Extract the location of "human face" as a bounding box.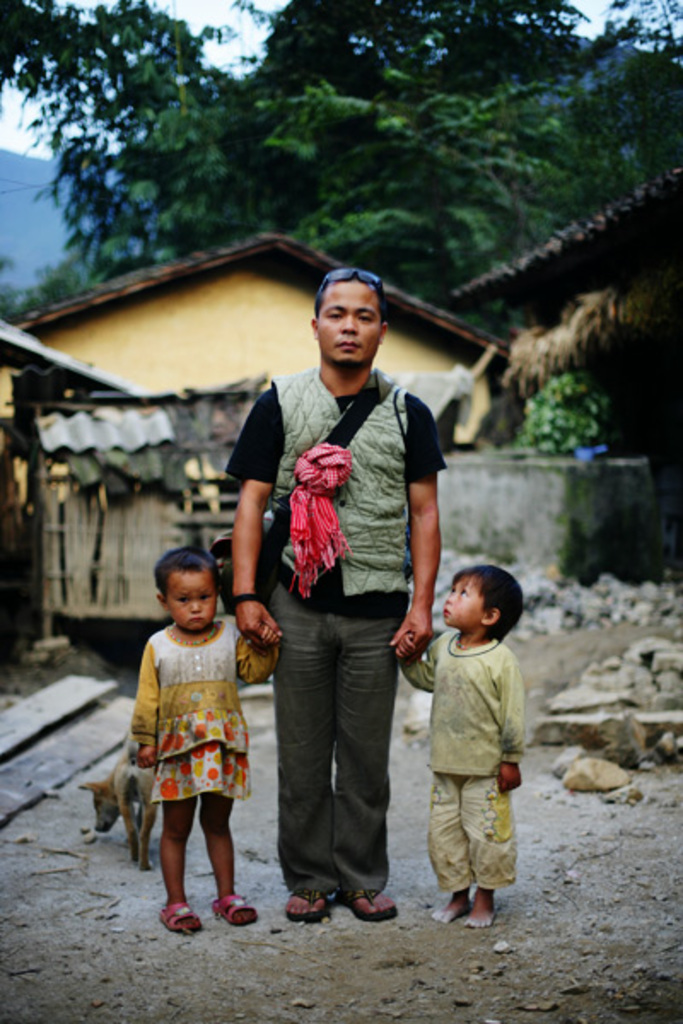
(318,280,381,364).
